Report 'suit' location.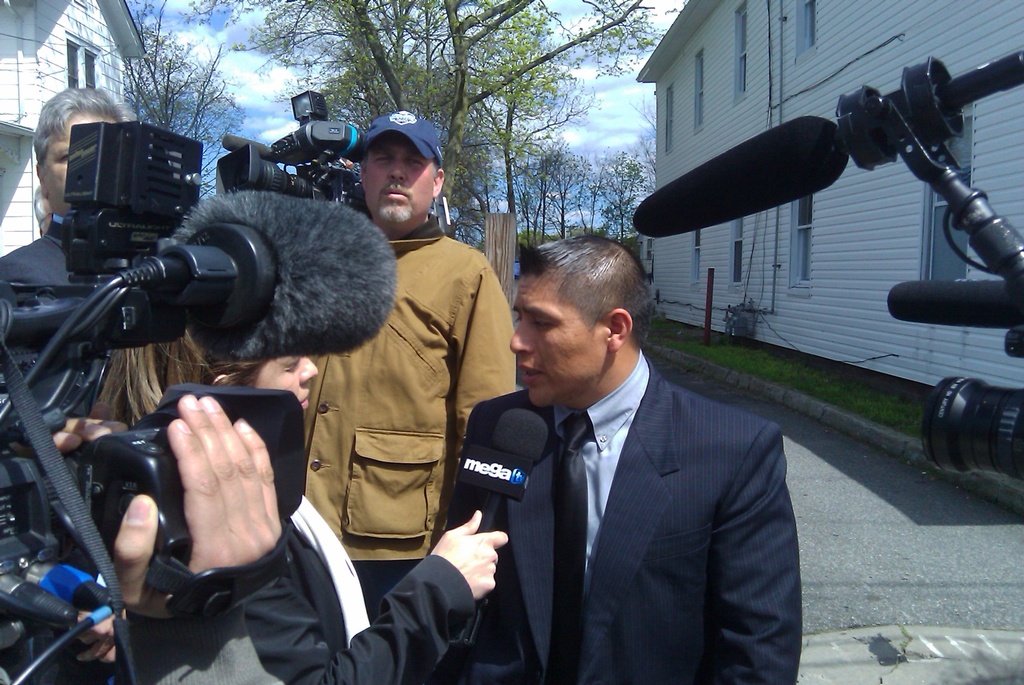
Report: x1=417, y1=346, x2=807, y2=682.
